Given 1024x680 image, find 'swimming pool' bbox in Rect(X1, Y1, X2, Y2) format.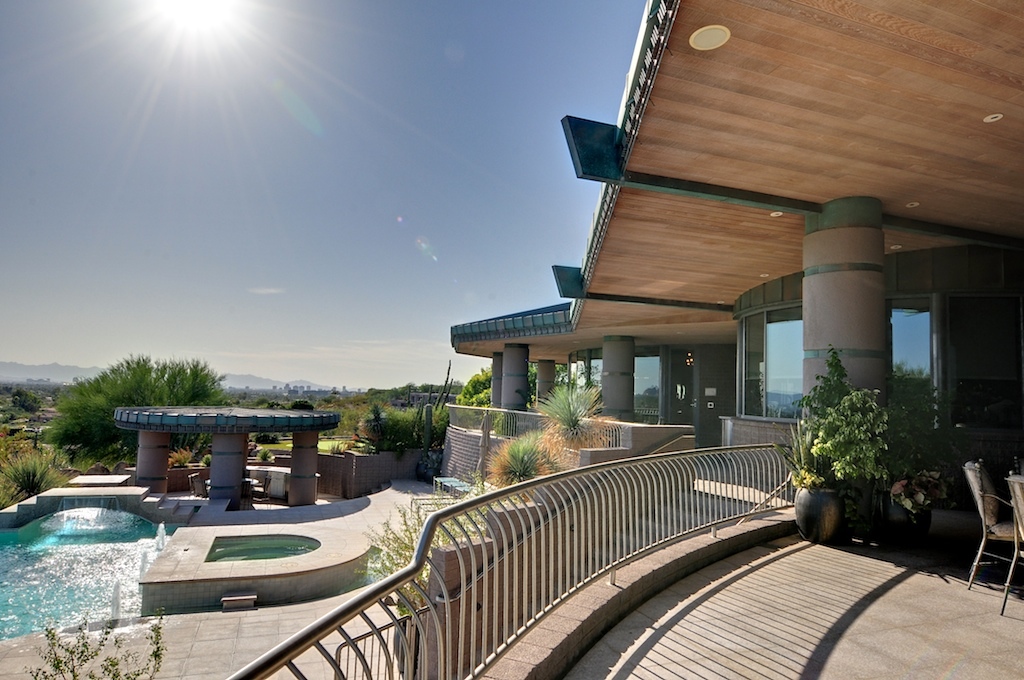
Rect(98, 453, 428, 634).
